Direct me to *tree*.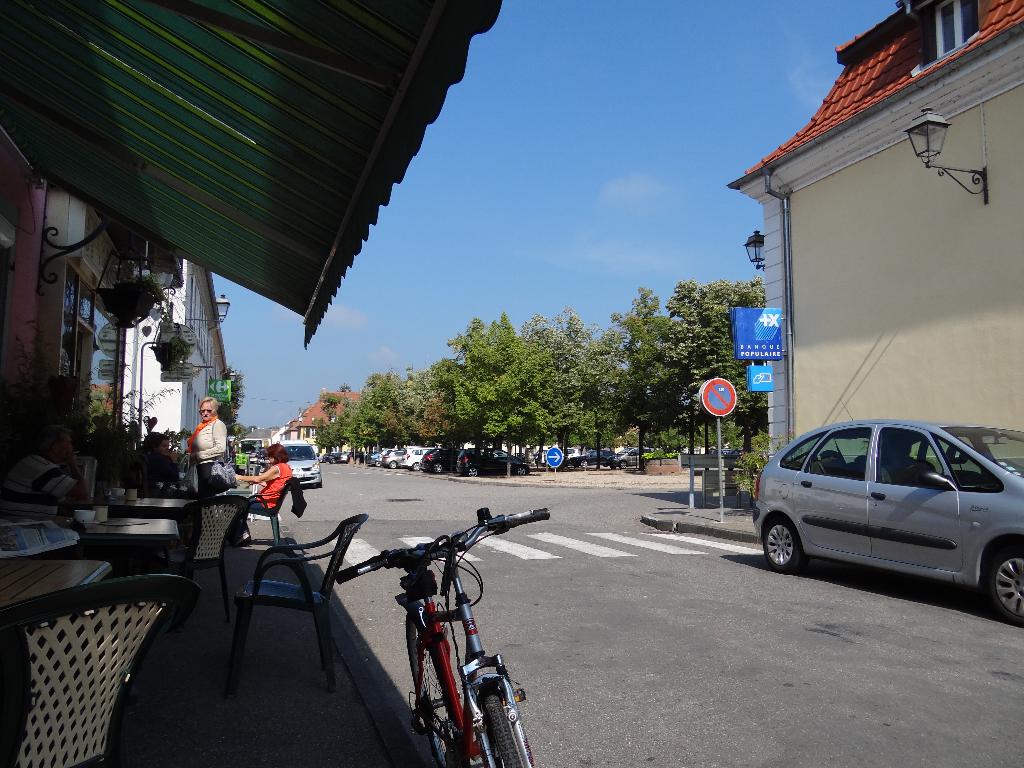
Direction: 386 371 448 451.
